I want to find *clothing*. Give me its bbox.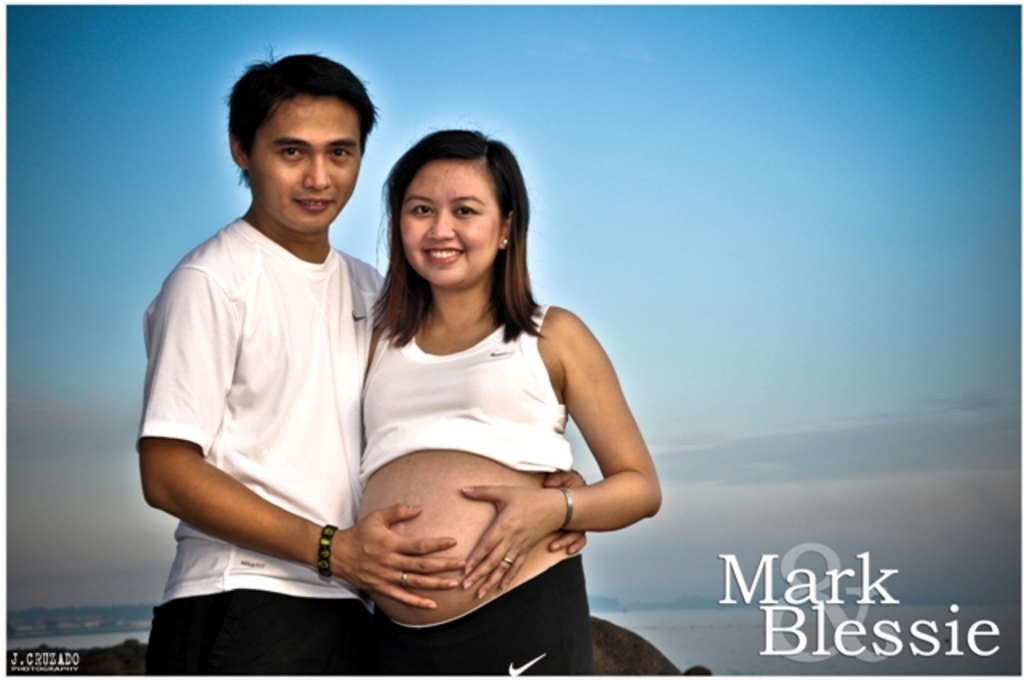
357, 302, 592, 678.
